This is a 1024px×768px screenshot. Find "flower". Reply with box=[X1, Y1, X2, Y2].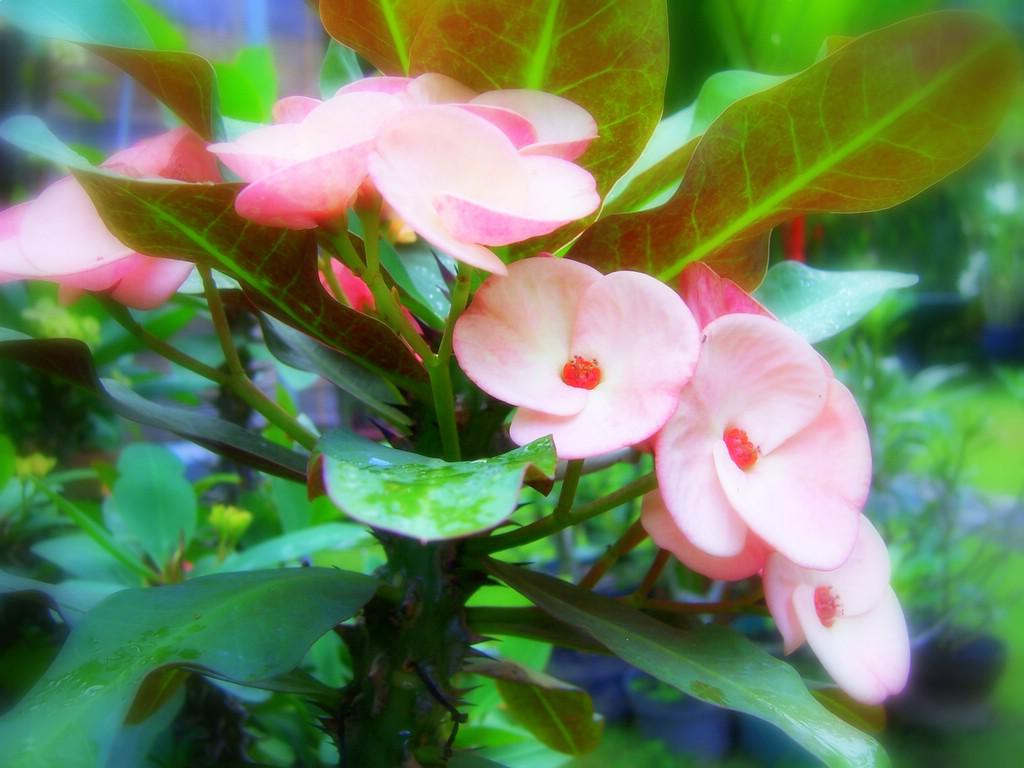
box=[371, 99, 609, 278].
